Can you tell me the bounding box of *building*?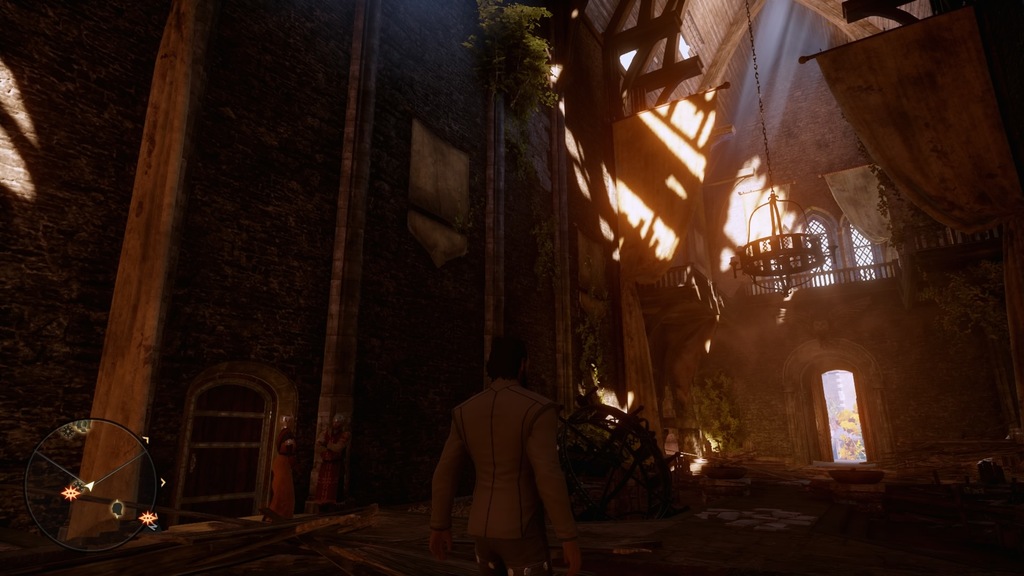
<region>0, 0, 1023, 575</region>.
